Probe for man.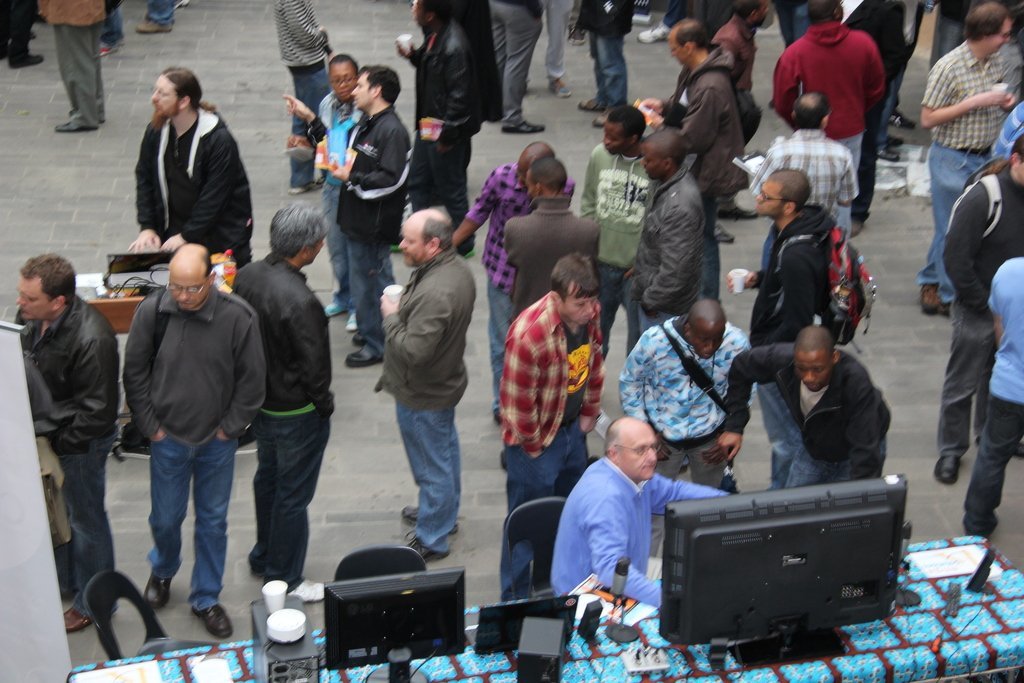
Probe result: select_region(143, 0, 175, 28).
